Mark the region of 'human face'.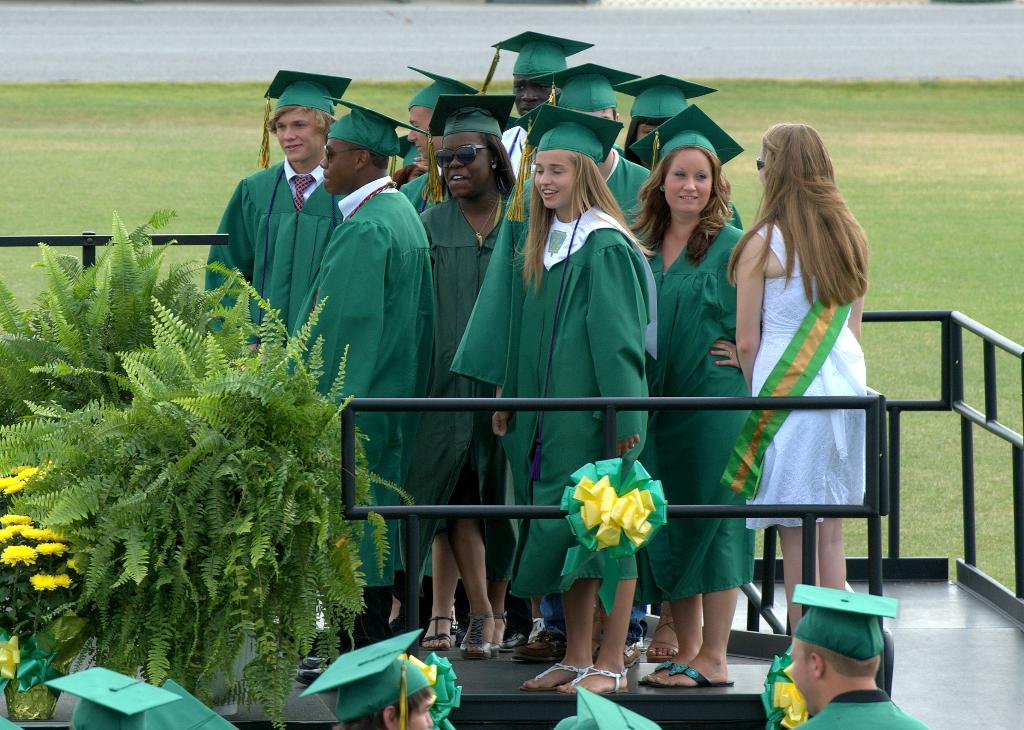
Region: locate(445, 132, 489, 196).
